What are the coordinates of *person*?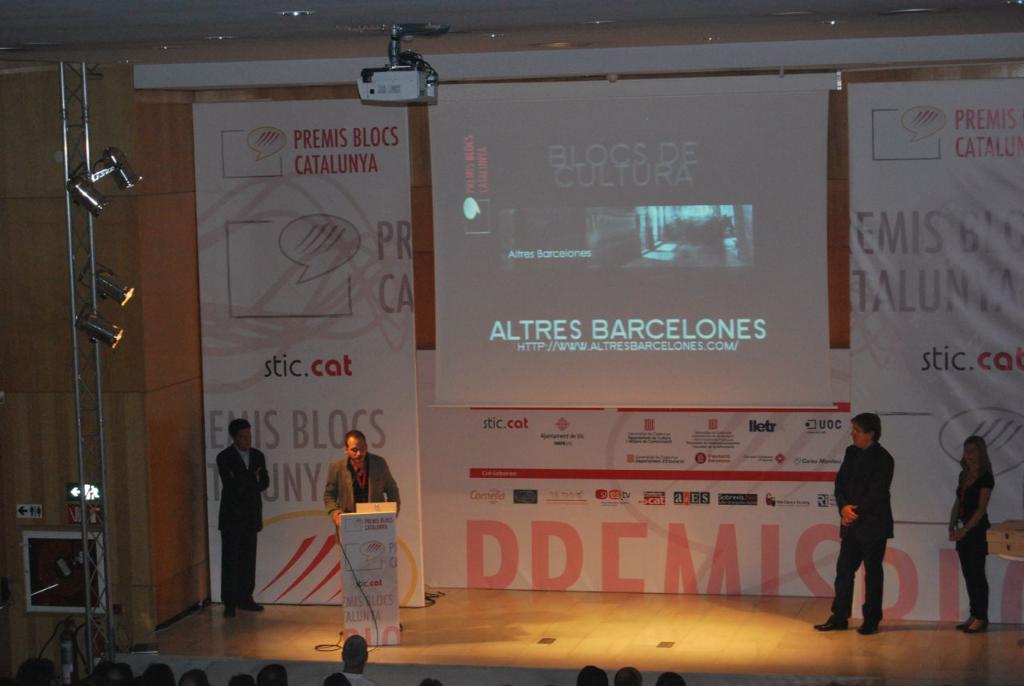
bbox(609, 666, 641, 685).
